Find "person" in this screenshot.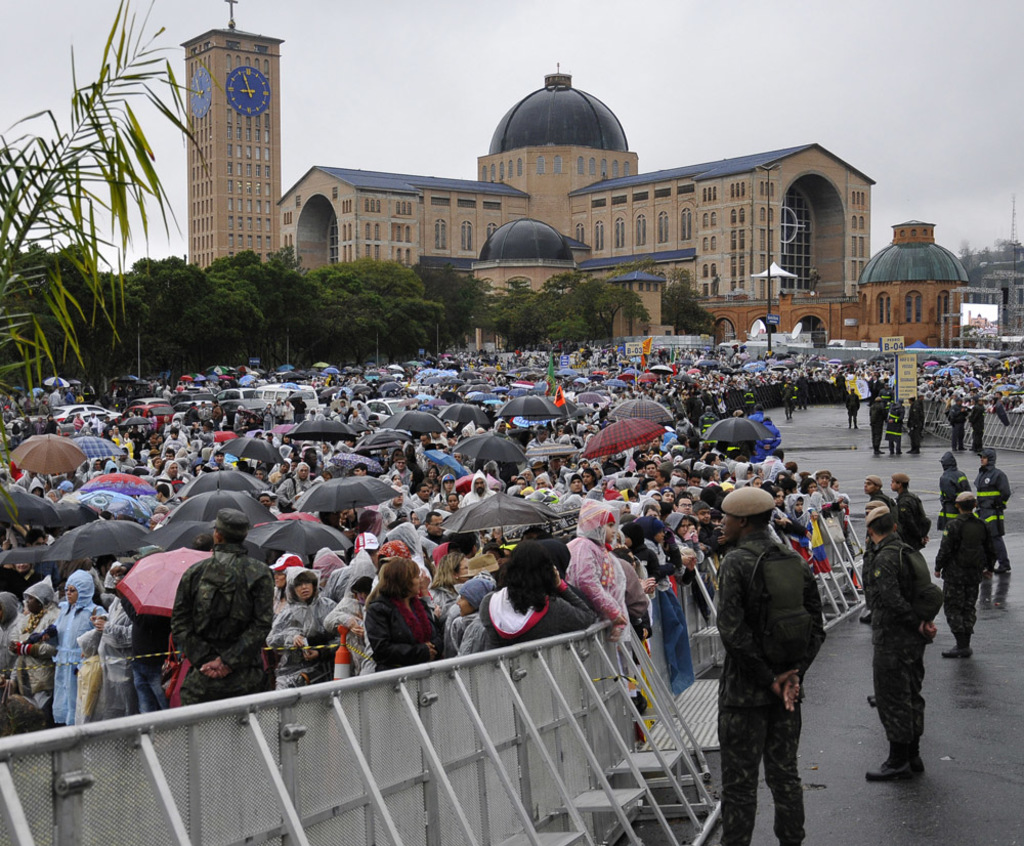
The bounding box for "person" is box(893, 472, 932, 544).
